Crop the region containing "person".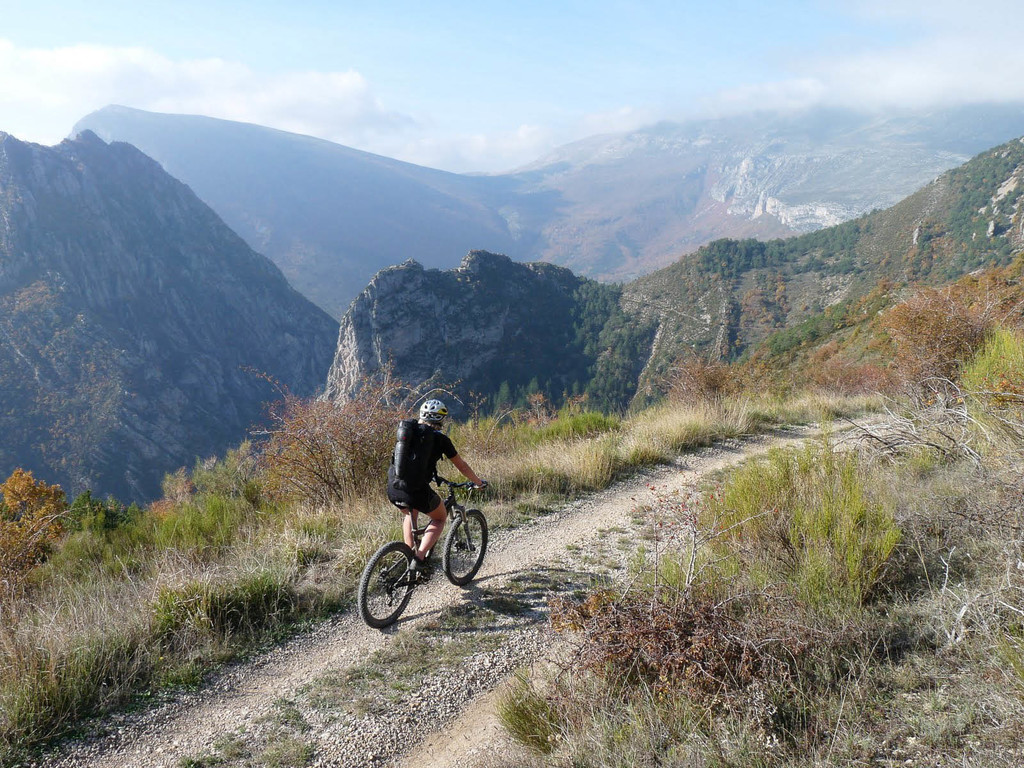
Crop region: [371, 400, 483, 625].
